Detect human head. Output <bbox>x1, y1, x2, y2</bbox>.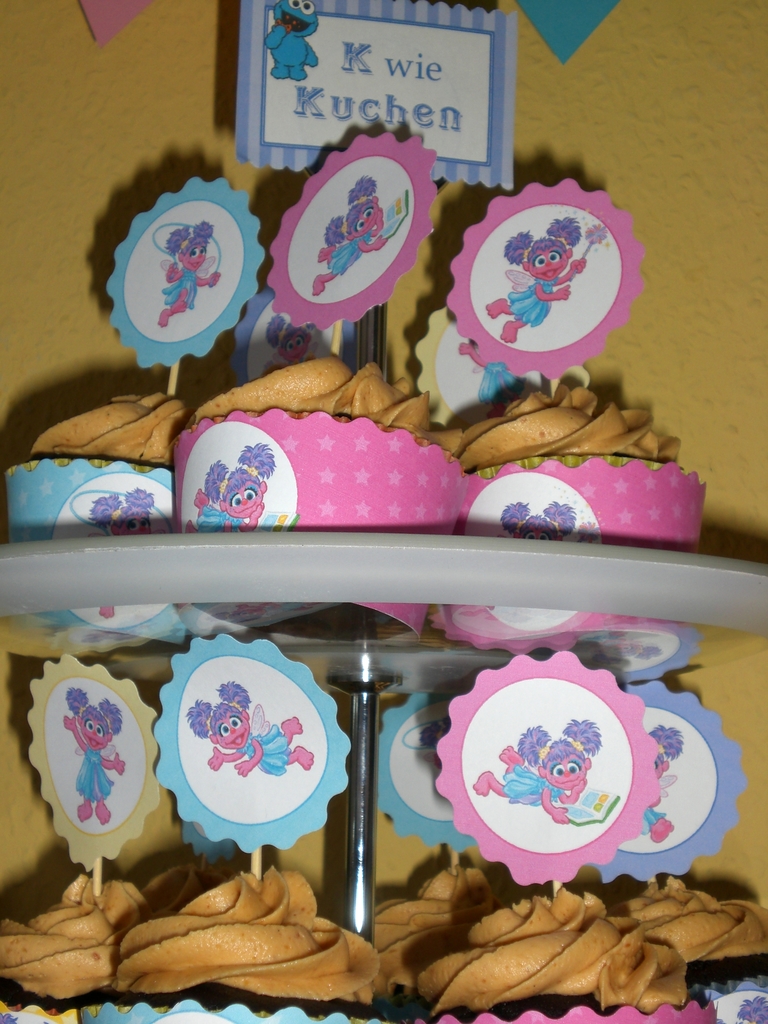
<bbox>217, 468, 266, 515</bbox>.
